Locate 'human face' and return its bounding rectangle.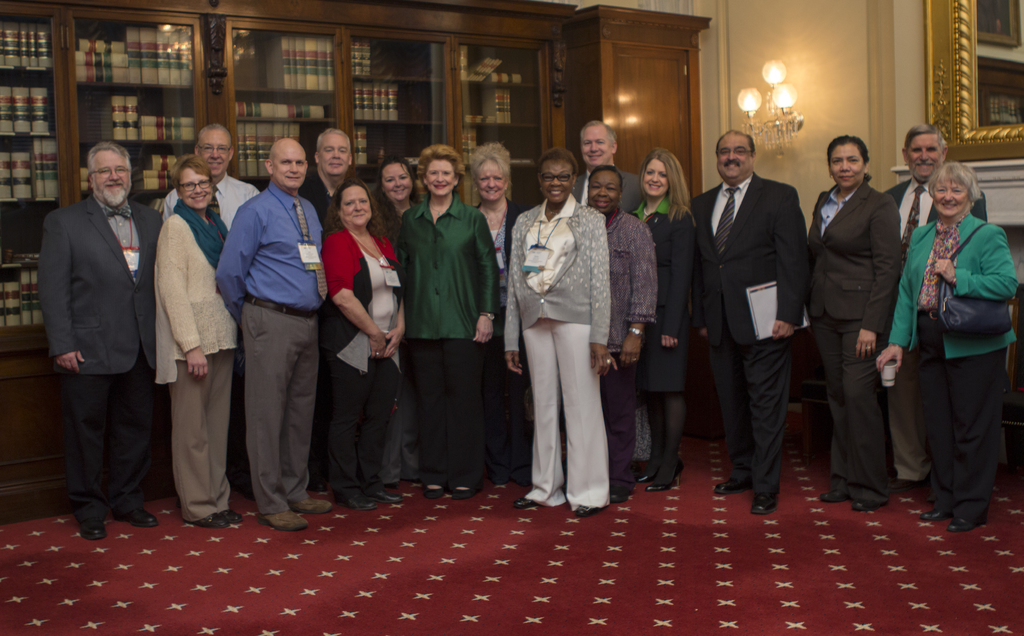
Rect(204, 125, 231, 180).
